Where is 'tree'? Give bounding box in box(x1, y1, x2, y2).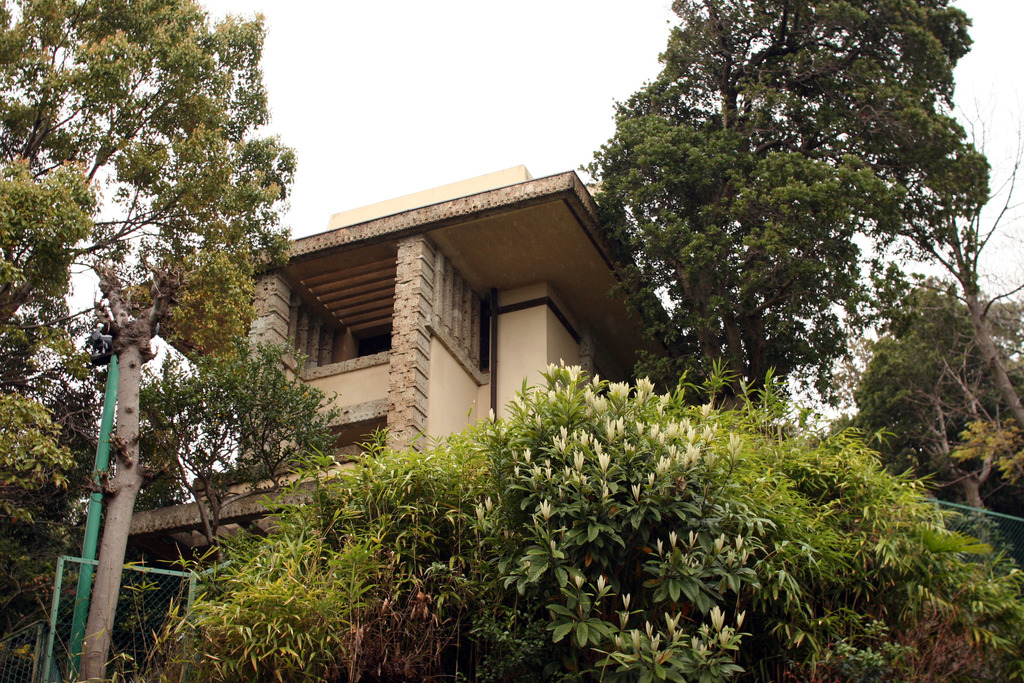
box(796, 261, 1023, 539).
